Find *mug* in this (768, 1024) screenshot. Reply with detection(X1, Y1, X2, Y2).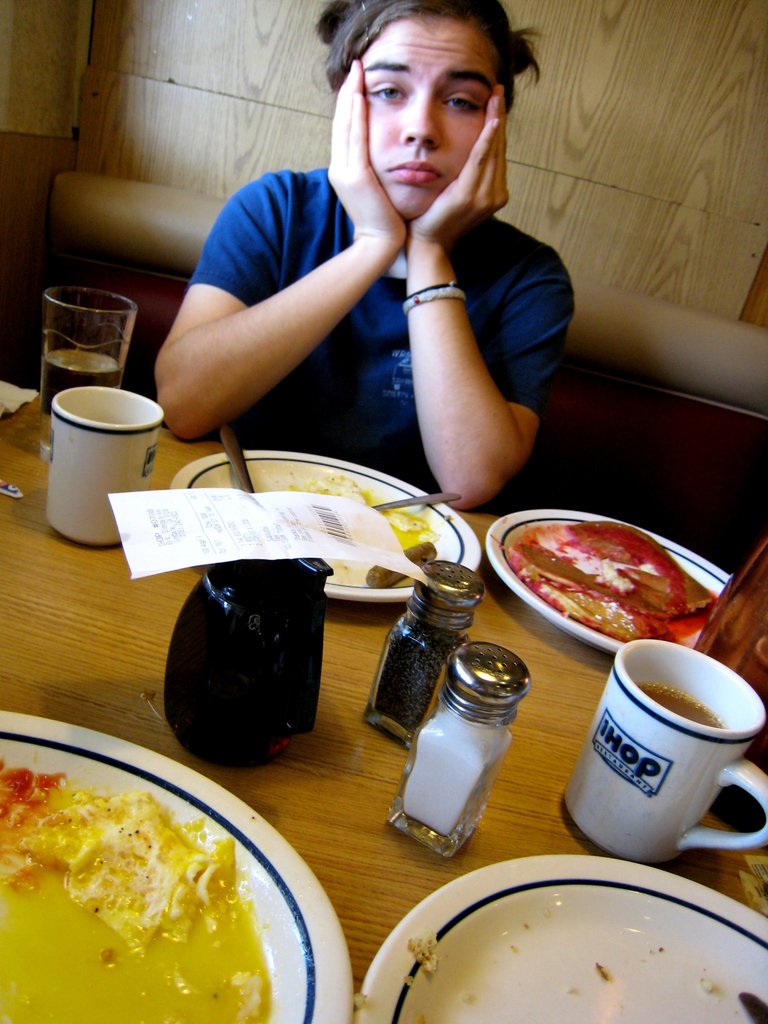
detection(554, 641, 767, 869).
